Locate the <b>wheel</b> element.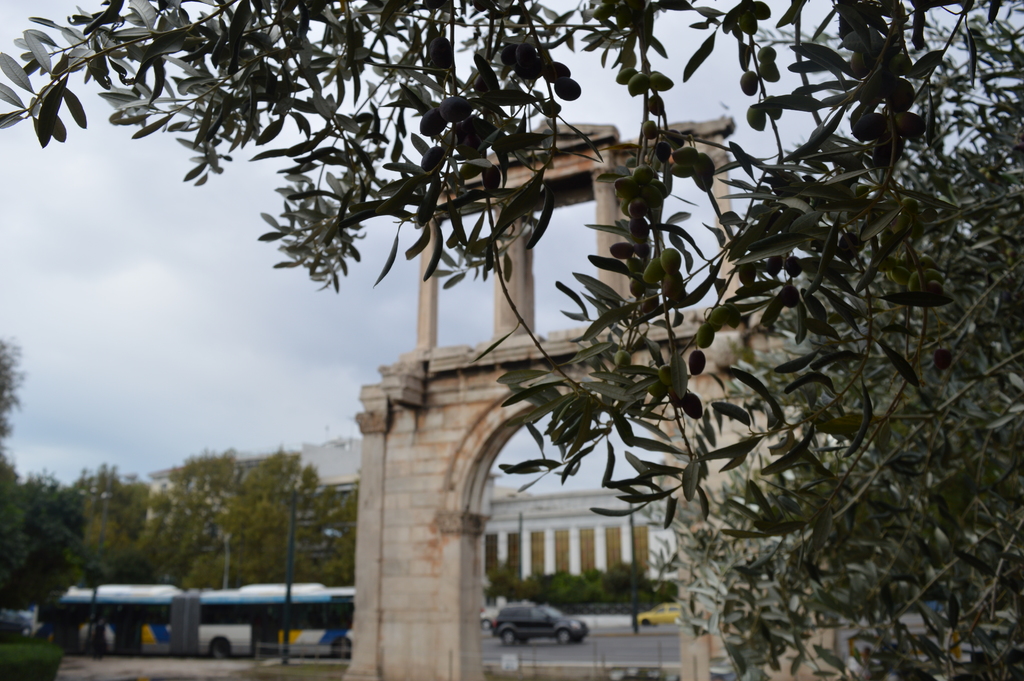
Element bbox: bbox=(500, 627, 515, 648).
